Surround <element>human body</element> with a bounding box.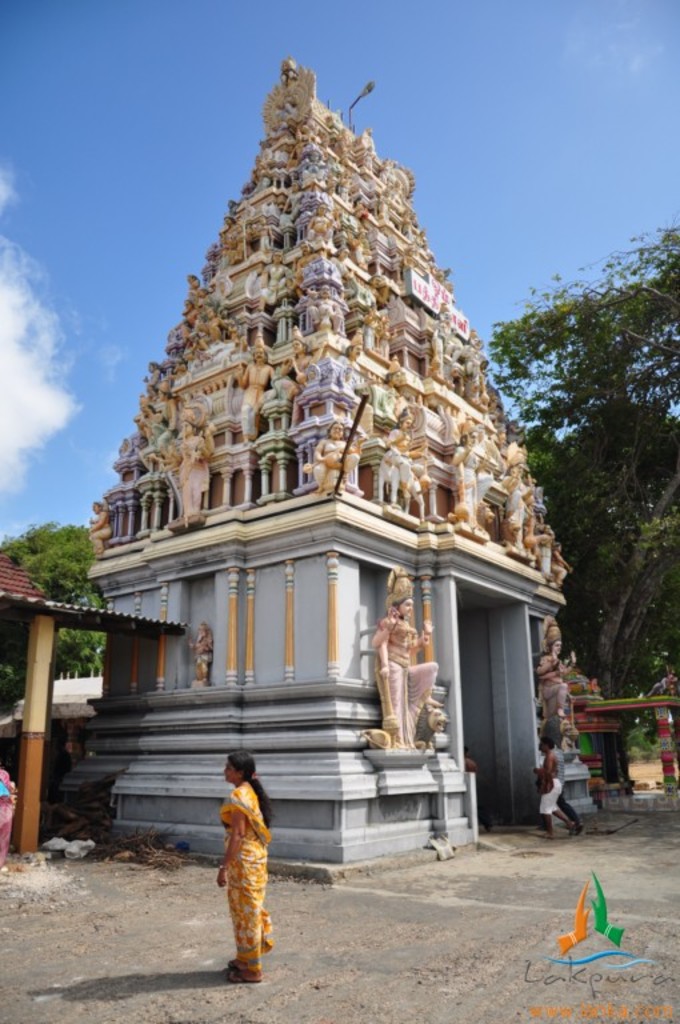
<bbox>311, 211, 335, 244</bbox>.
